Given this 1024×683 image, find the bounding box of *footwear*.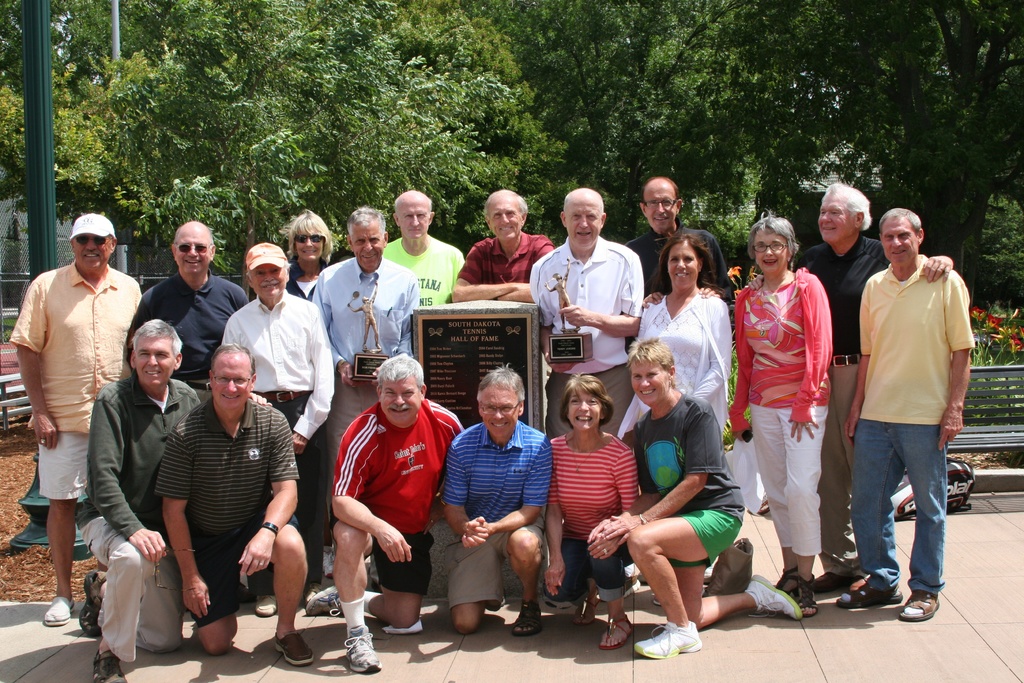
837,569,865,609.
